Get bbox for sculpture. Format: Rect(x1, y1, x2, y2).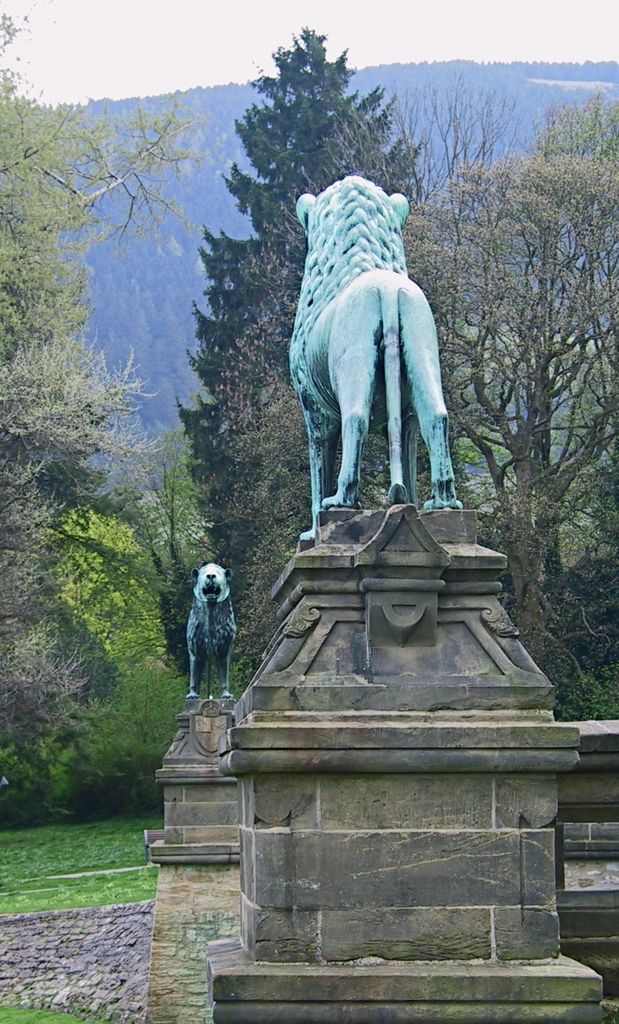
Rect(182, 561, 243, 700).
